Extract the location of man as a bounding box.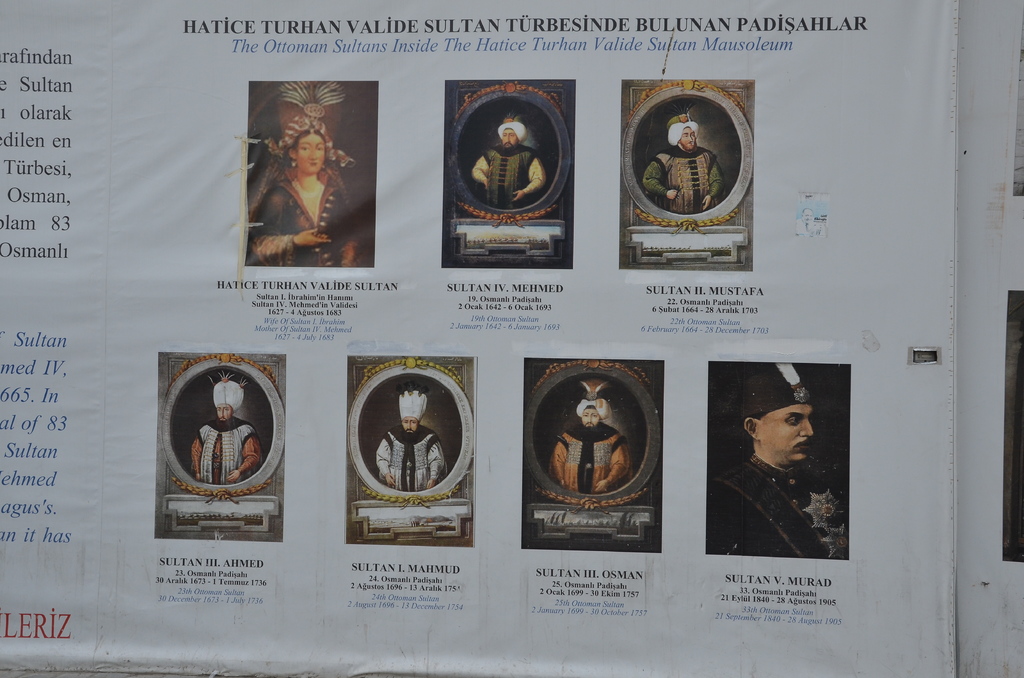
region(373, 388, 448, 495).
